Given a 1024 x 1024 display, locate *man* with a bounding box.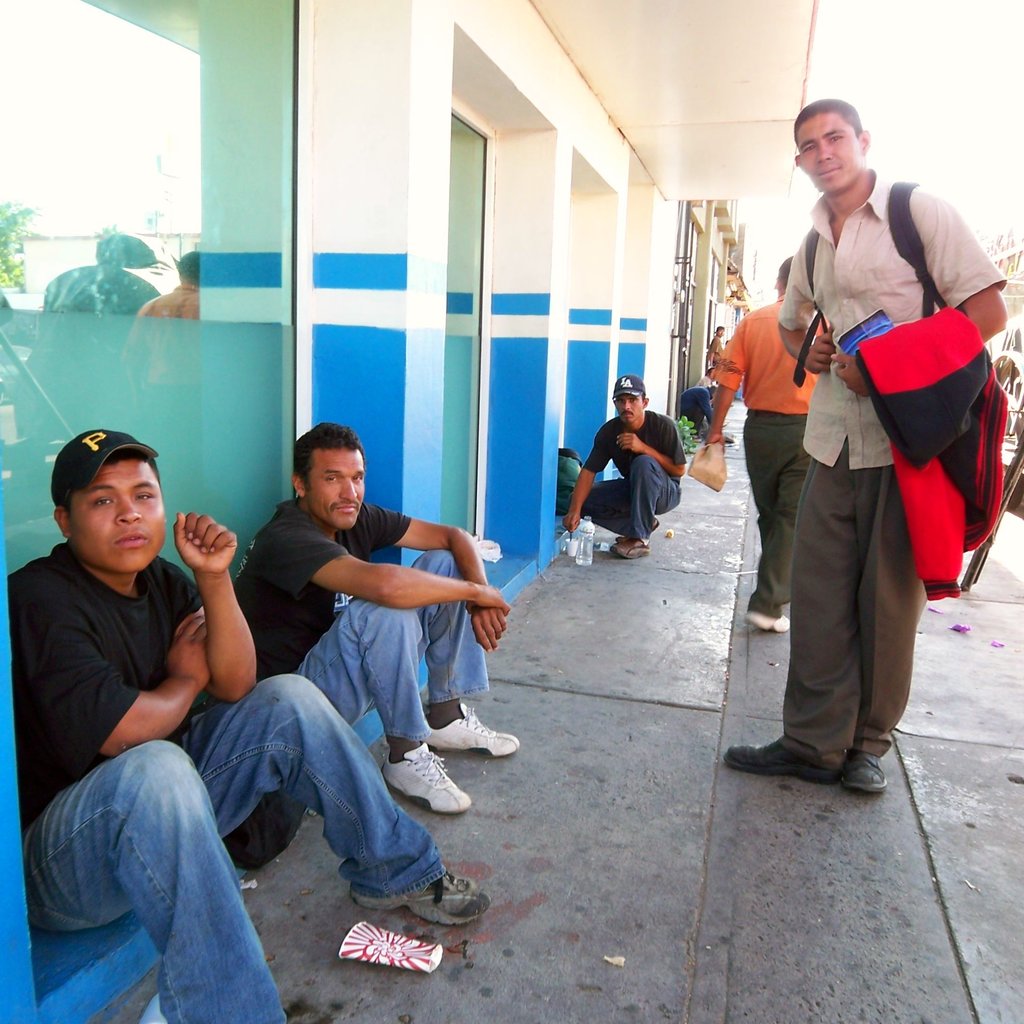
Located: [732,128,988,801].
